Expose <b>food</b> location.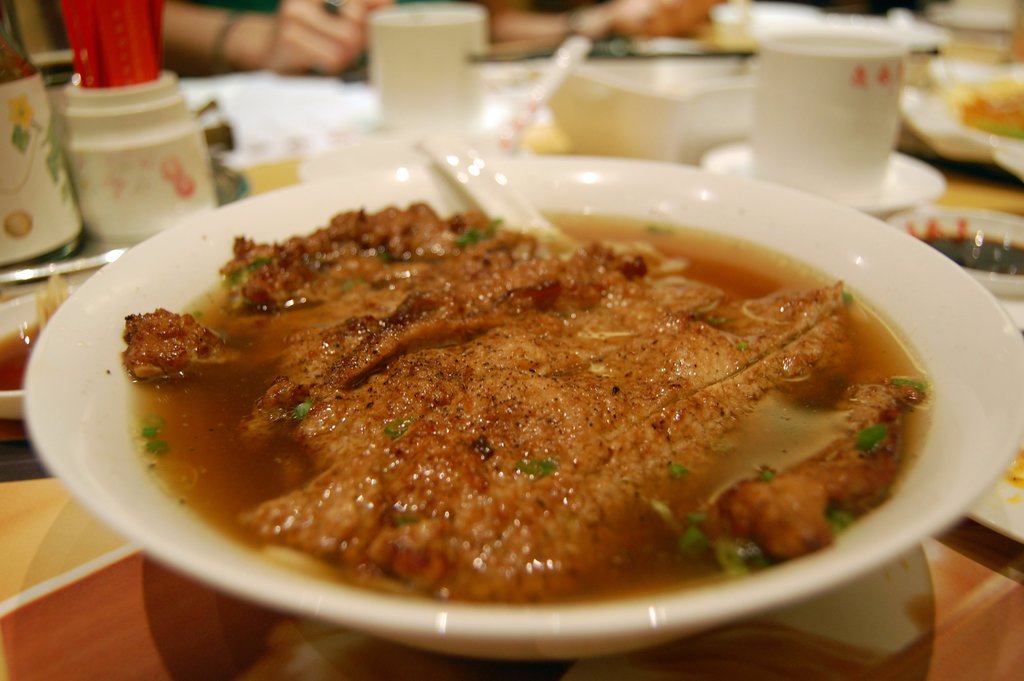
Exposed at {"left": 88, "top": 192, "right": 941, "bottom": 618}.
